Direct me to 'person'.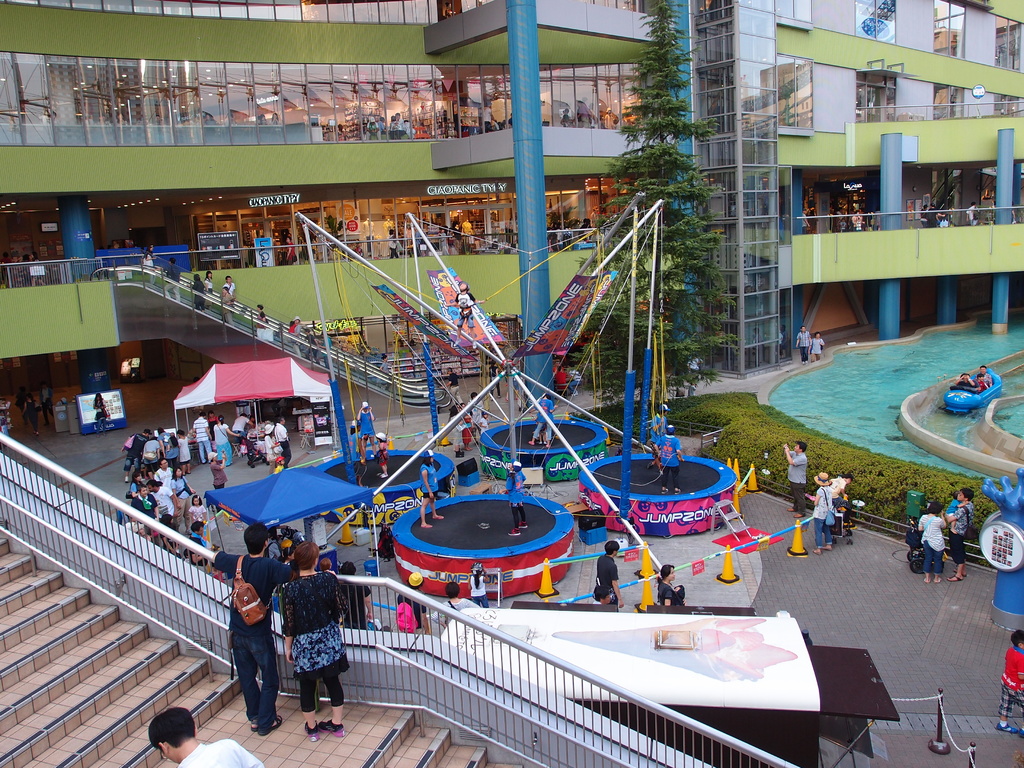
Direction: (left=274, top=456, right=284, bottom=472).
